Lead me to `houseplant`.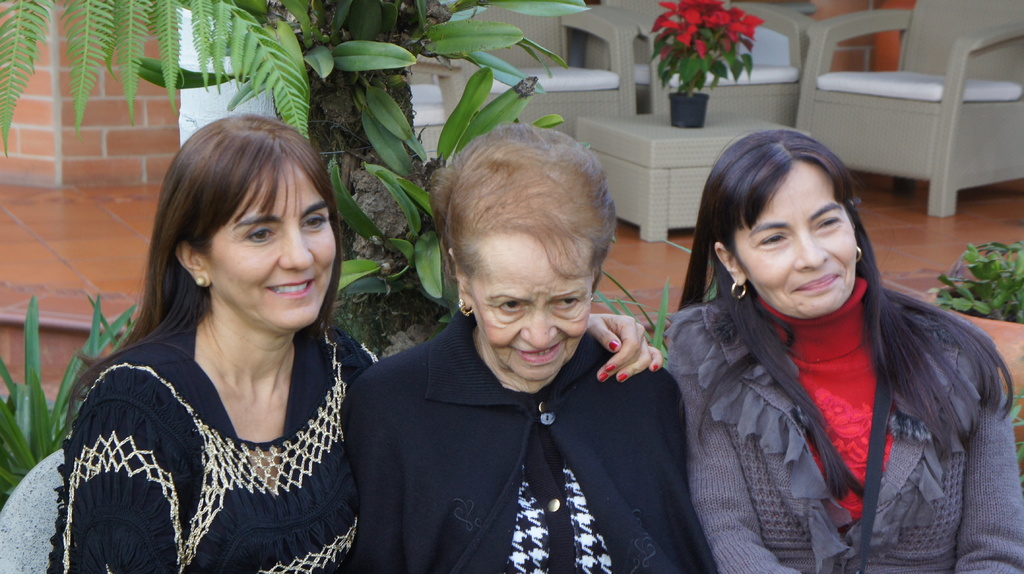
Lead to x1=932 y1=240 x2=1023 y2=326.
